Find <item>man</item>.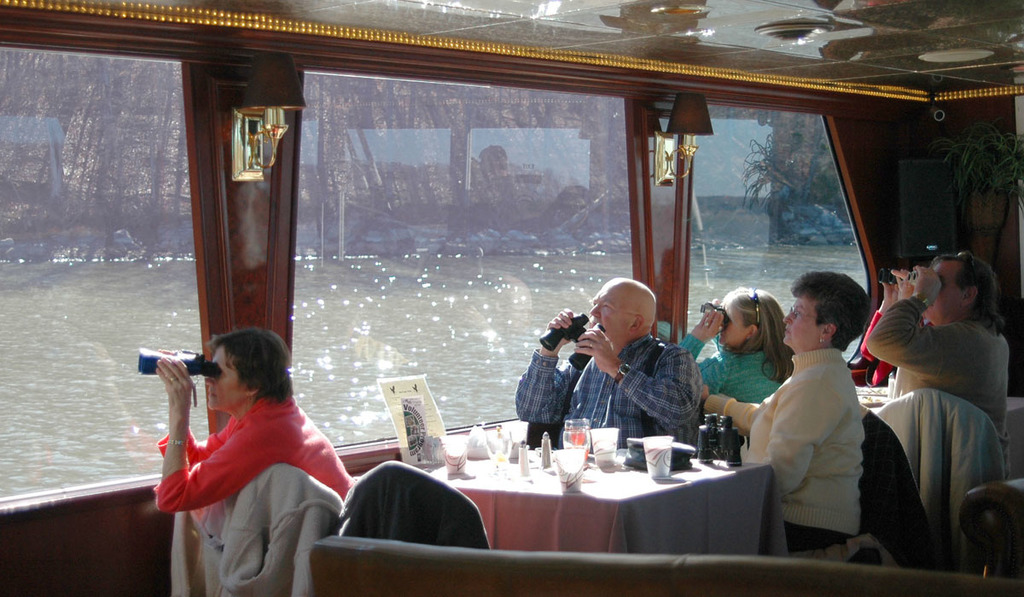
bbox(518, 283, 702, 446).
